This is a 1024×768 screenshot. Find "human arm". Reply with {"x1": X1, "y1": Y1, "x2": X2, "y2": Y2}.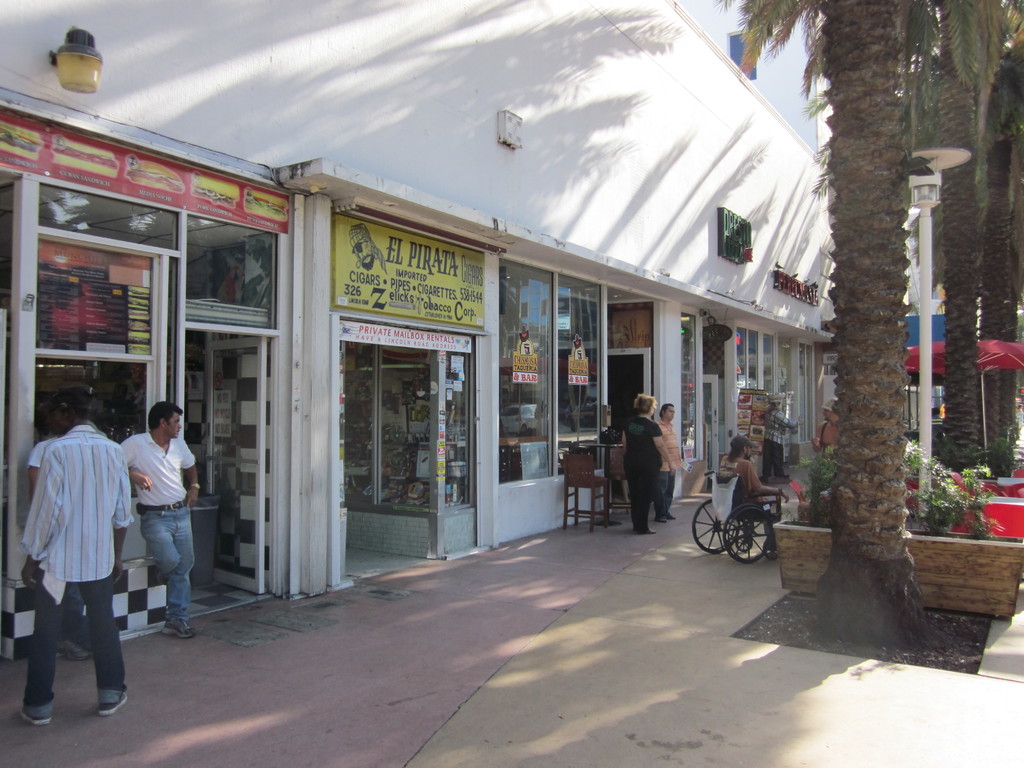
{"x1": 115, "y1": 433, "x2": 154, "y2": 492}.
